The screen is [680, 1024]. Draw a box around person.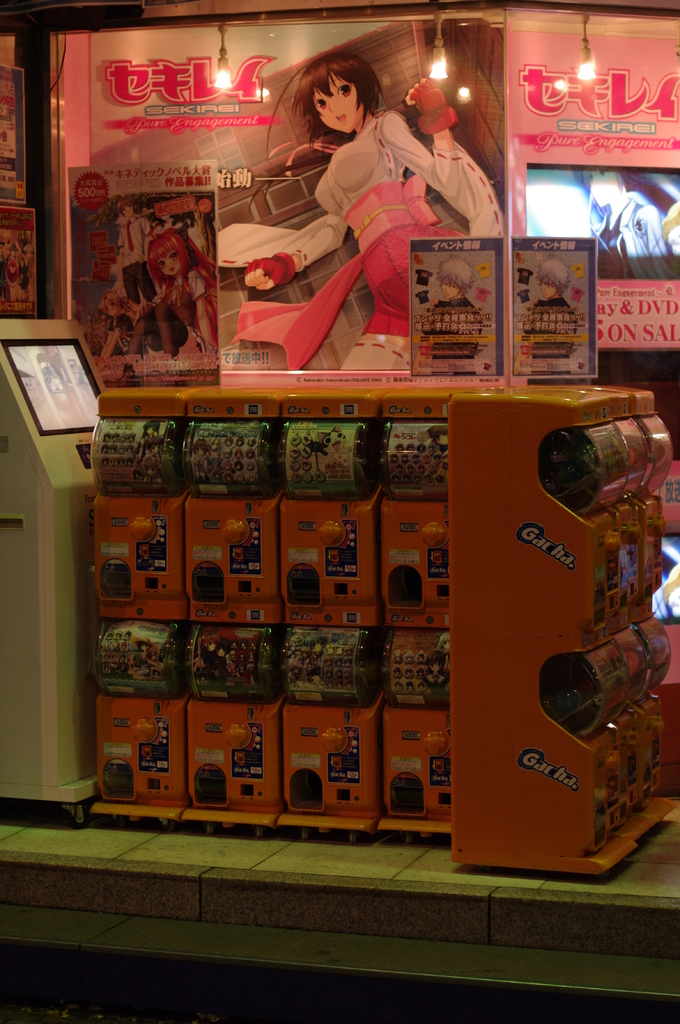
box=[216, 51, 505, 374].
